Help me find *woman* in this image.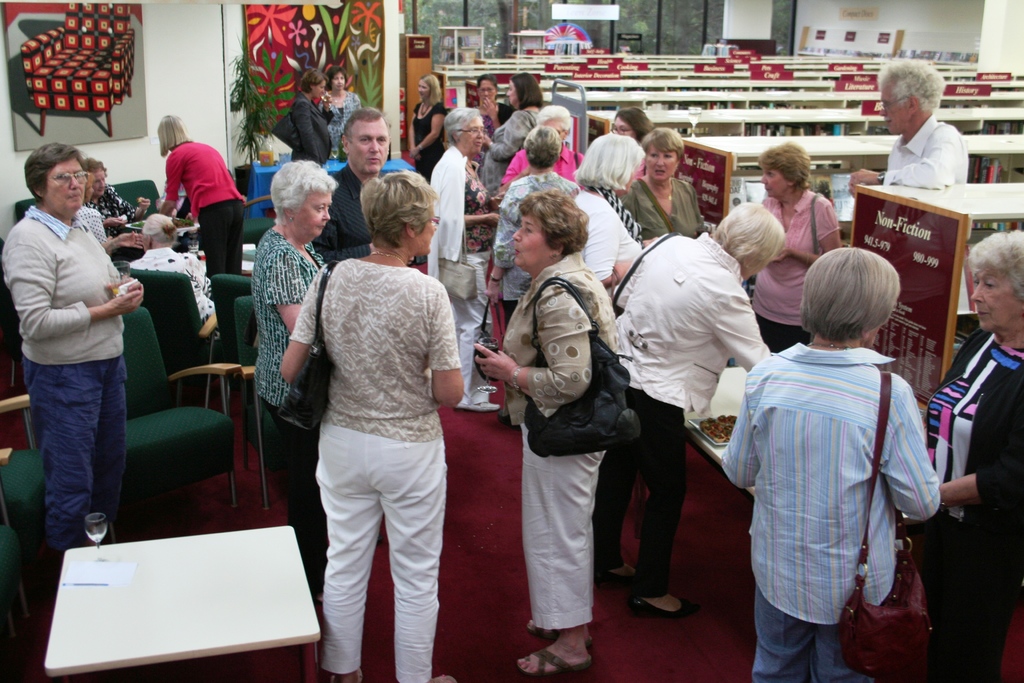
Found it: rect(476, 187, 626, 682).
